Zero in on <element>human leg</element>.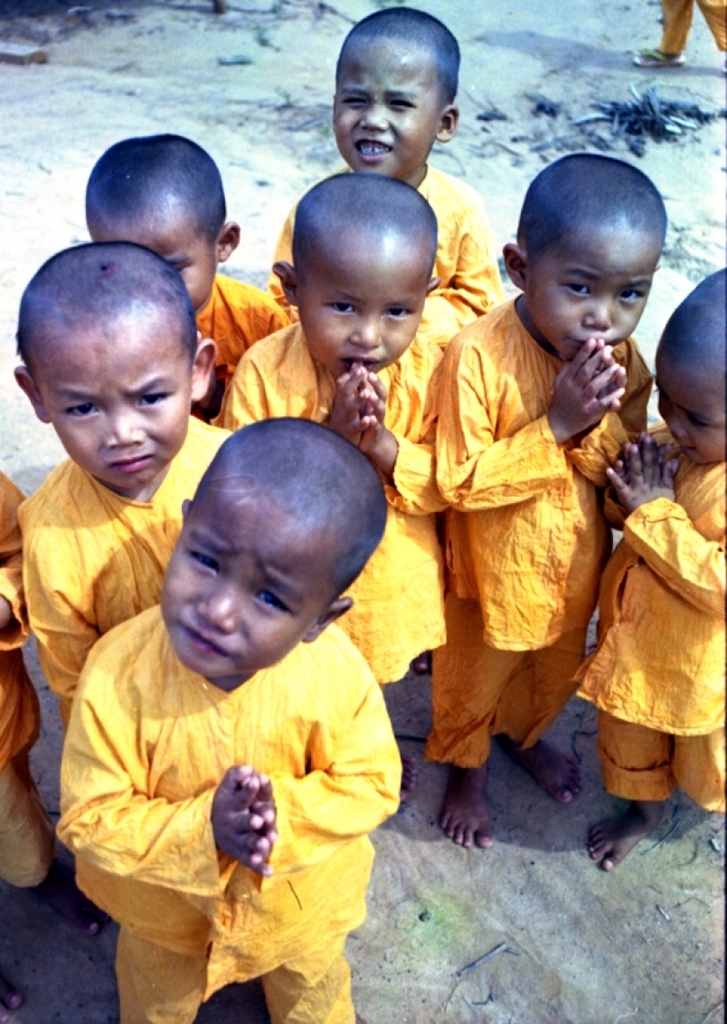
Zeroed in: (582,801,673,872).
